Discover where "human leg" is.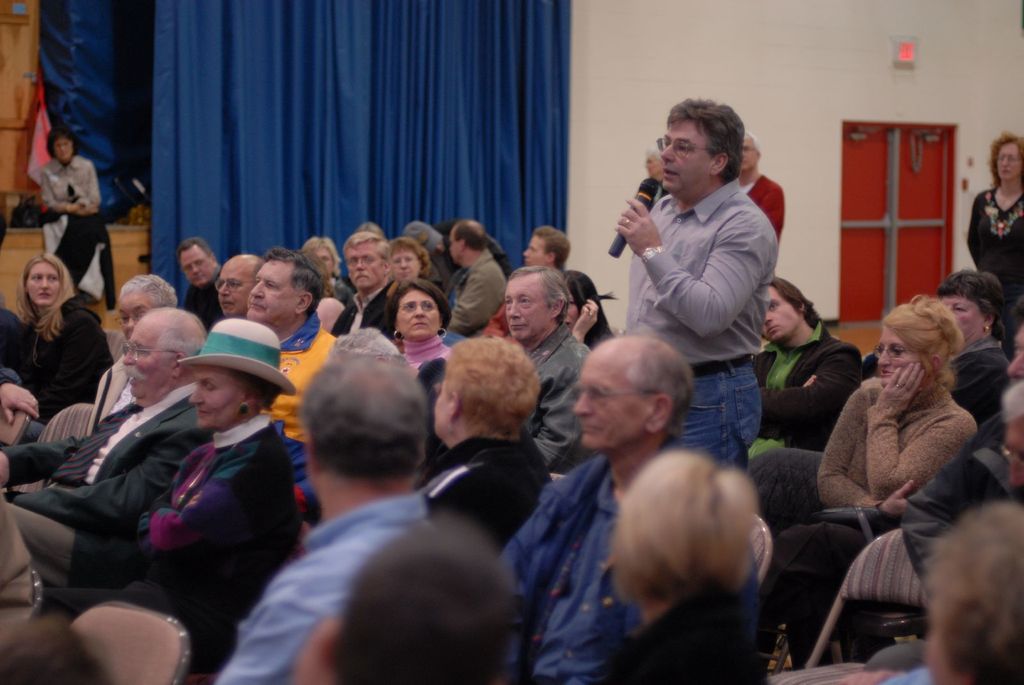
Discovered at locate(1, 491, 80, 592).
